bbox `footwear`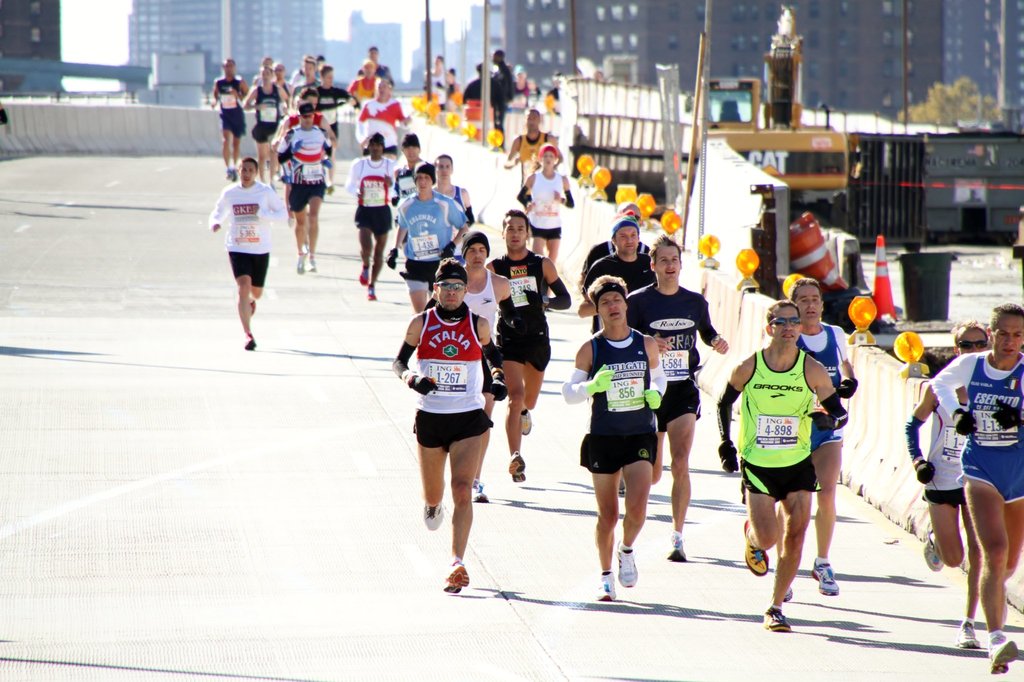
507,451,525,481
